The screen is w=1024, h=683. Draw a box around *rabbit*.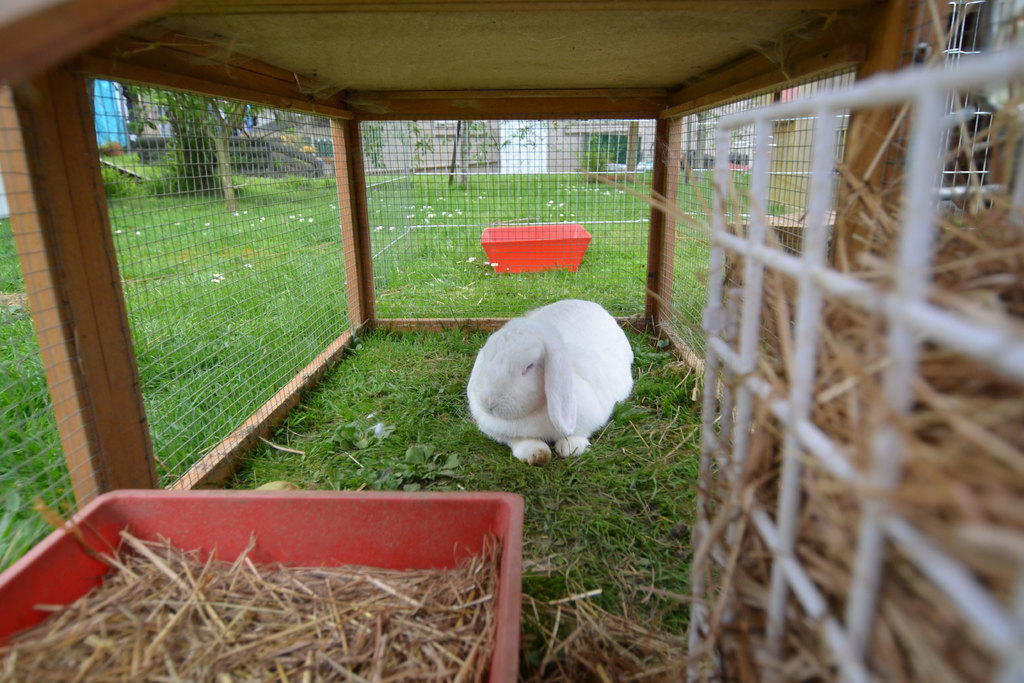
bbox(467, 298, 635, 468).
